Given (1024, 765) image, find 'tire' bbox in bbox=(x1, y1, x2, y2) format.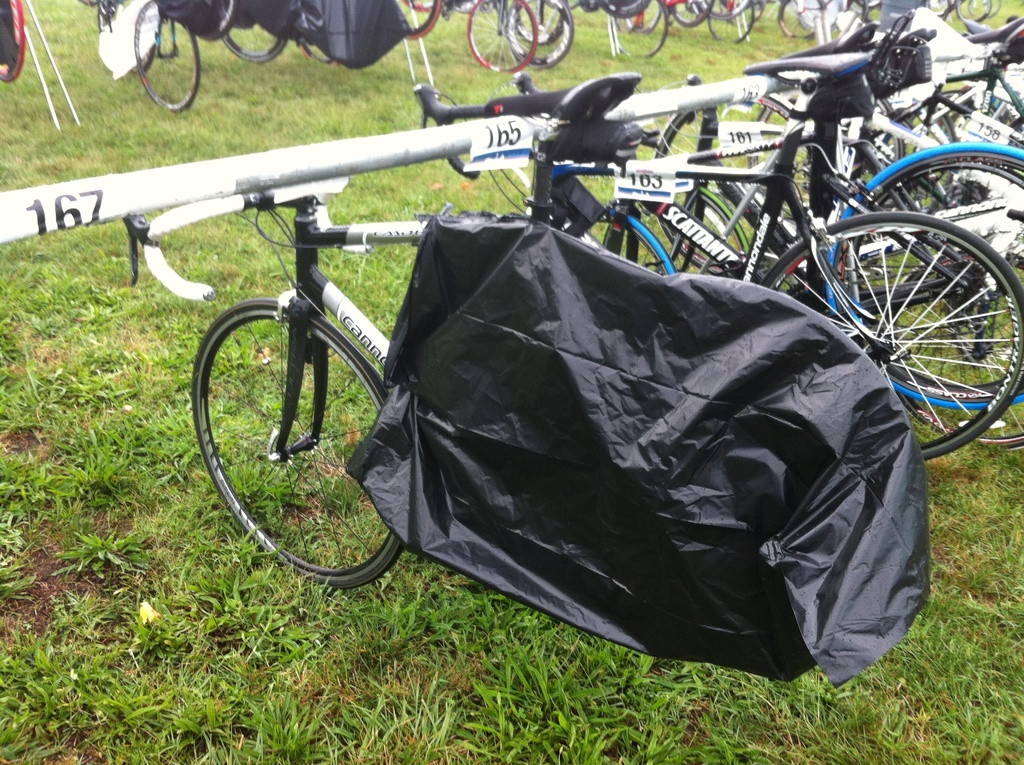
bbox=(625, 0, 659, 33).
